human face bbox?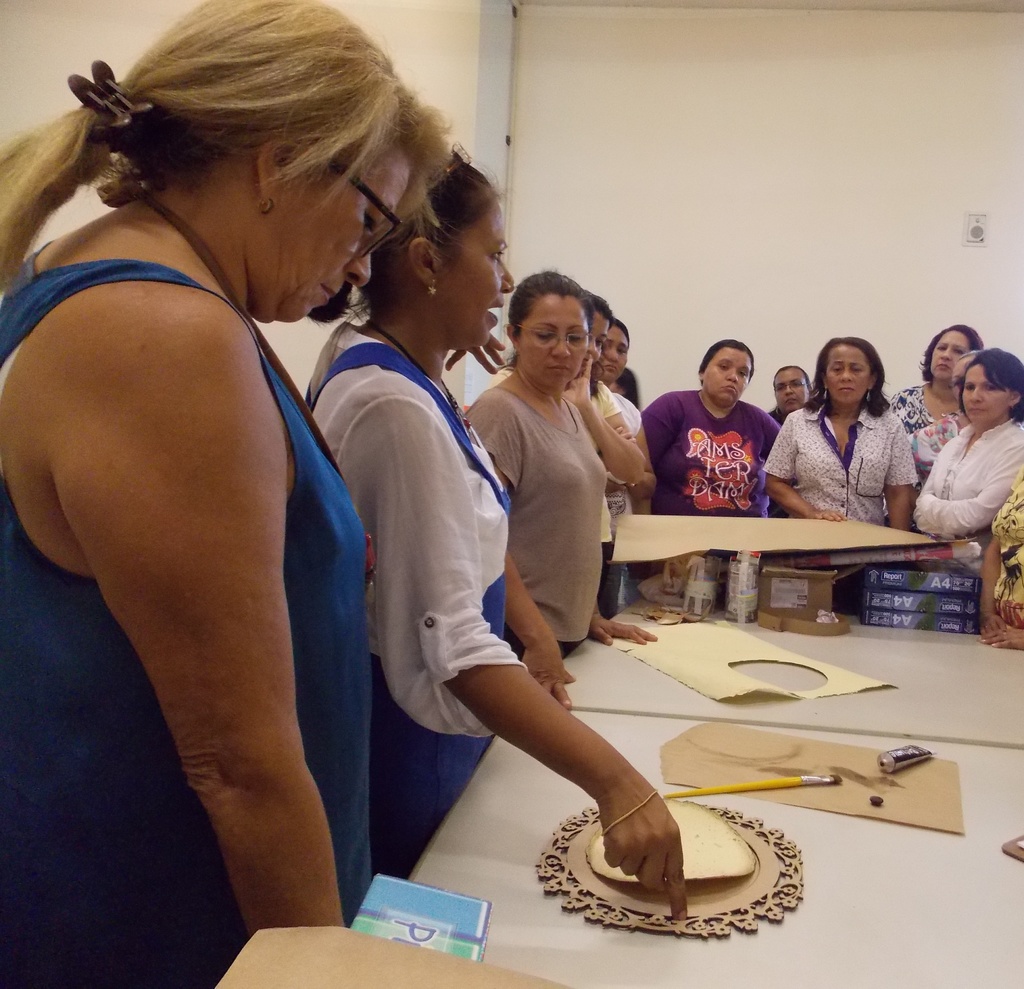
602 324 632 385
